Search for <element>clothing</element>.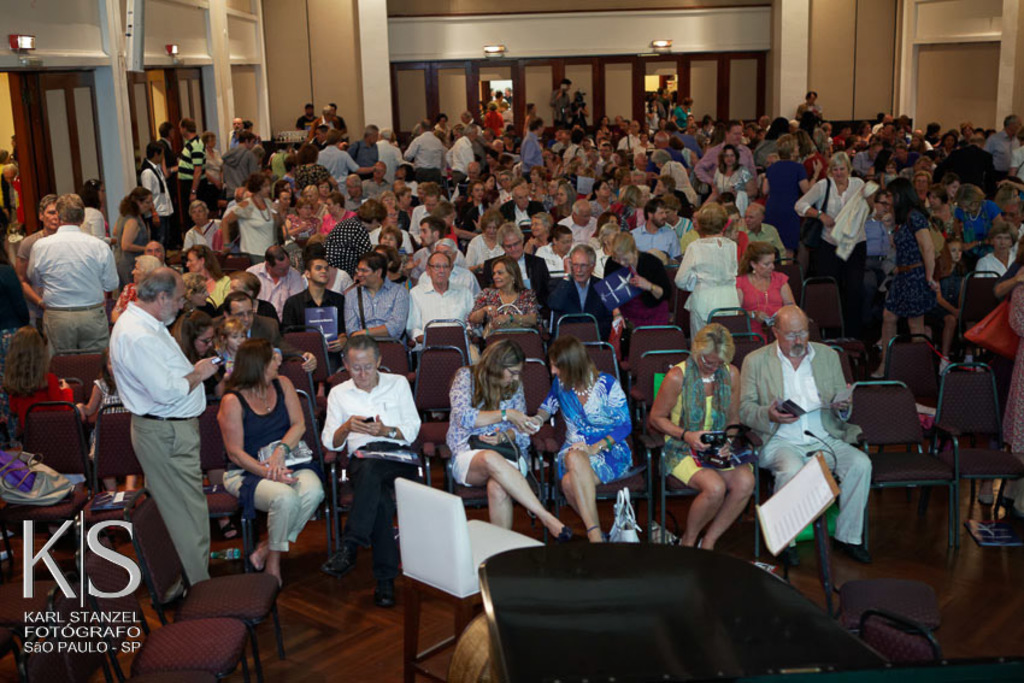
Found at 246,310,302,358.
